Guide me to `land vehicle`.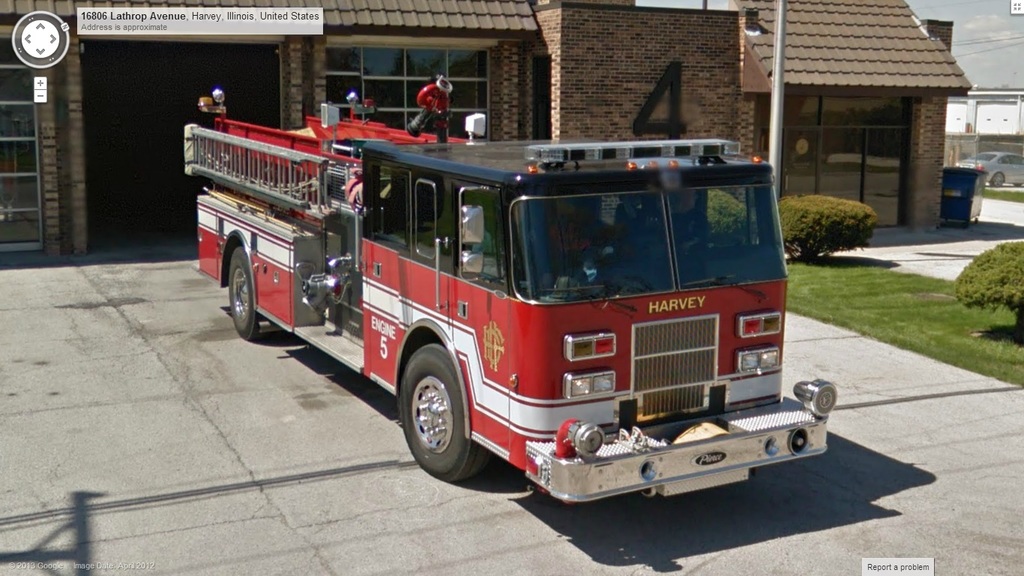
Guidance: (936,136,1016,218).
